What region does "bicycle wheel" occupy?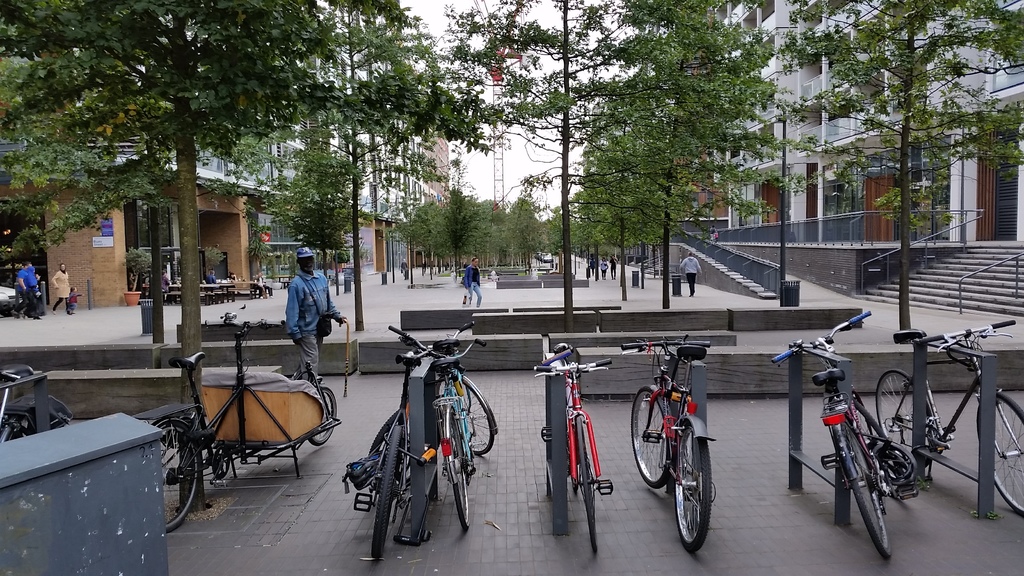
left=157, top=413, right=207, bottom=533.
